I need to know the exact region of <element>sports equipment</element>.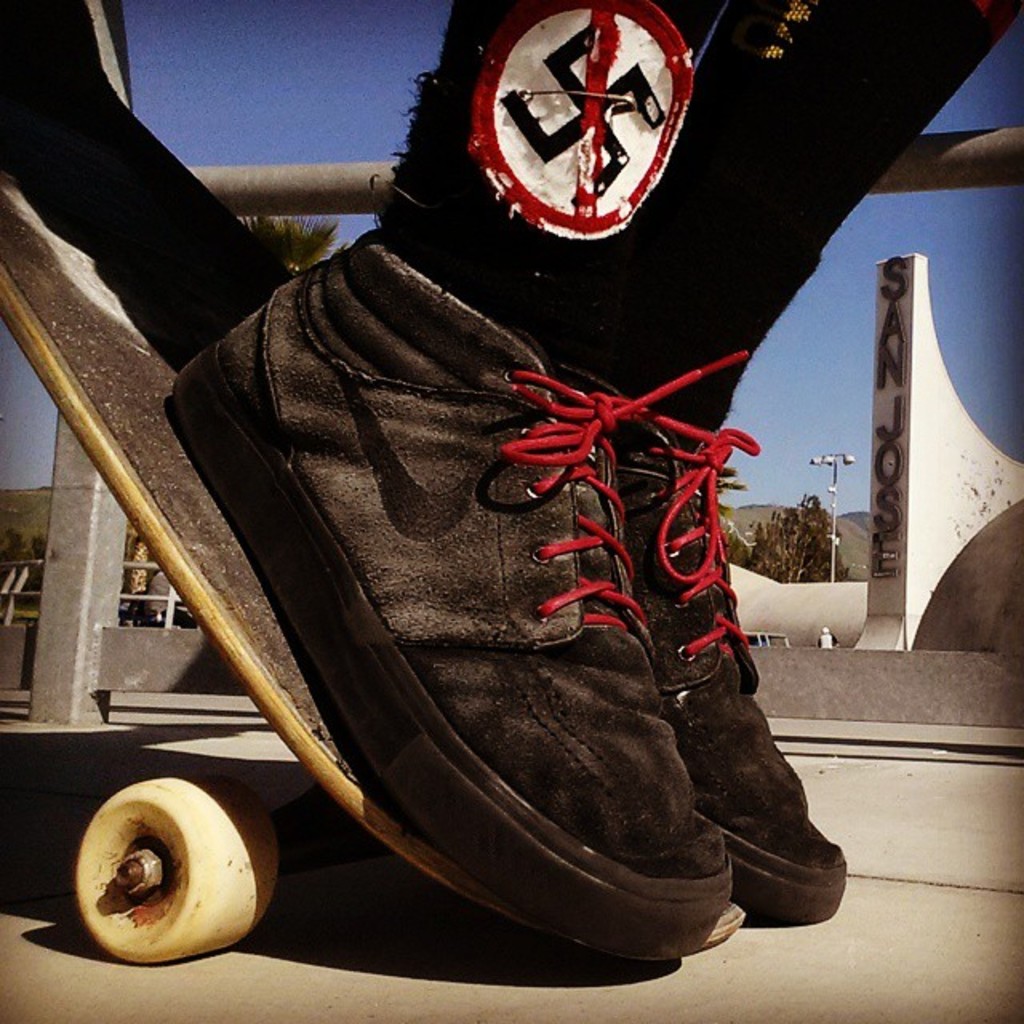
Region: box=[0, 0, 752, 954].
